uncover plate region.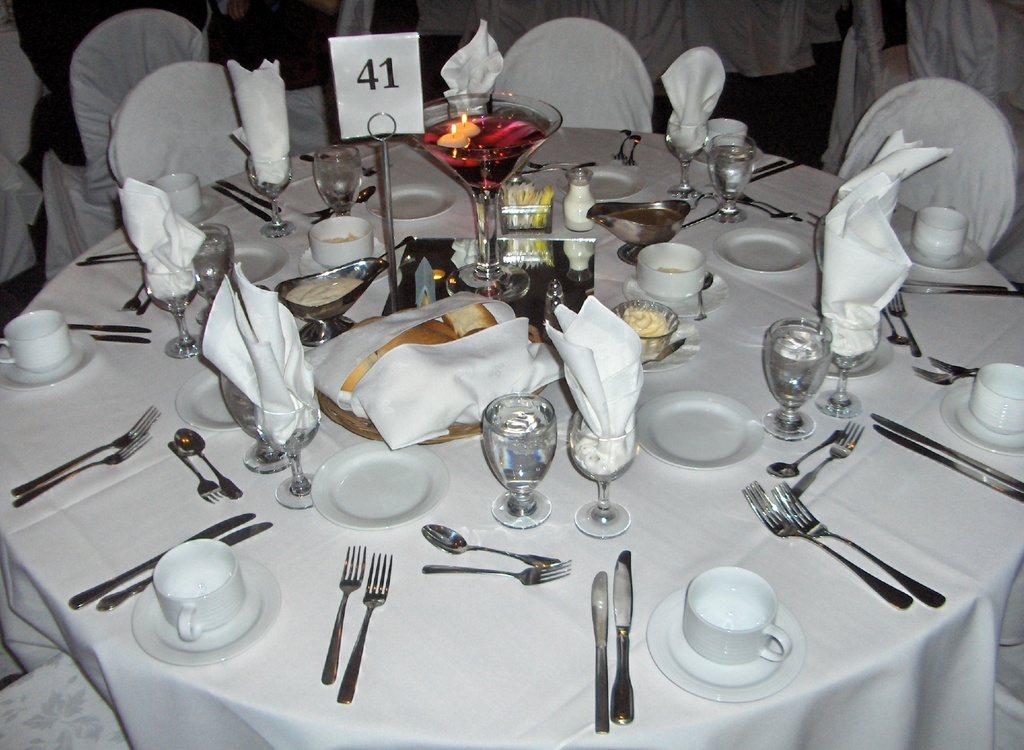
Uncovered: 369, 184, 457, 222.
